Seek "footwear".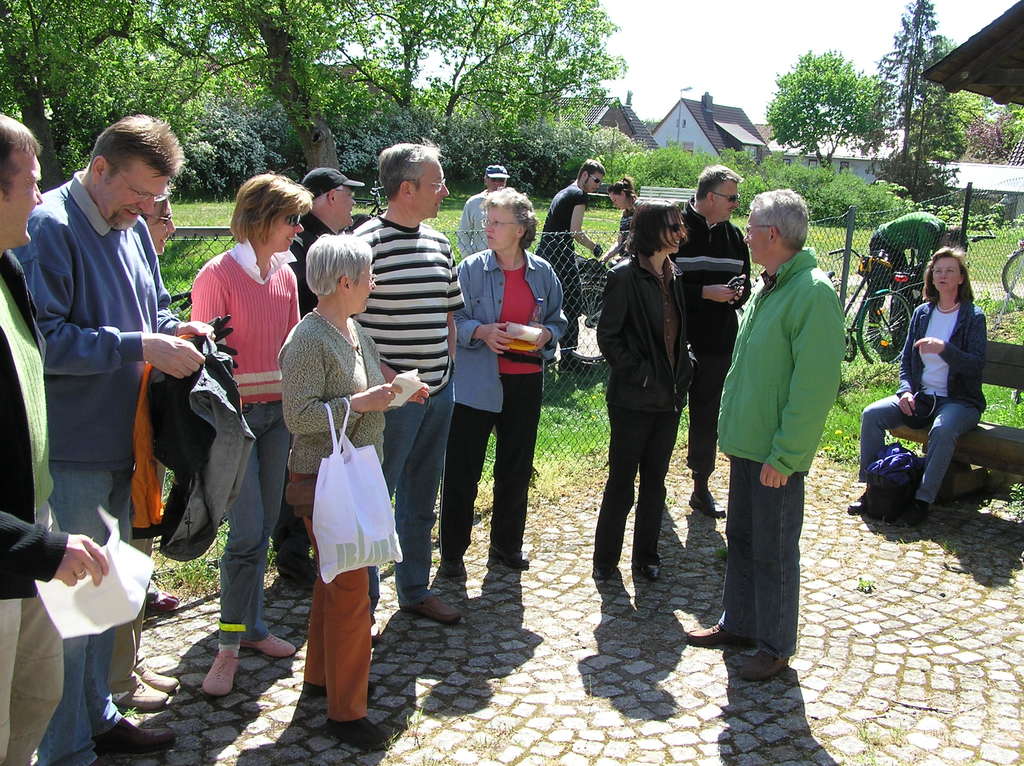
crop(301, 678, 378, 698).
